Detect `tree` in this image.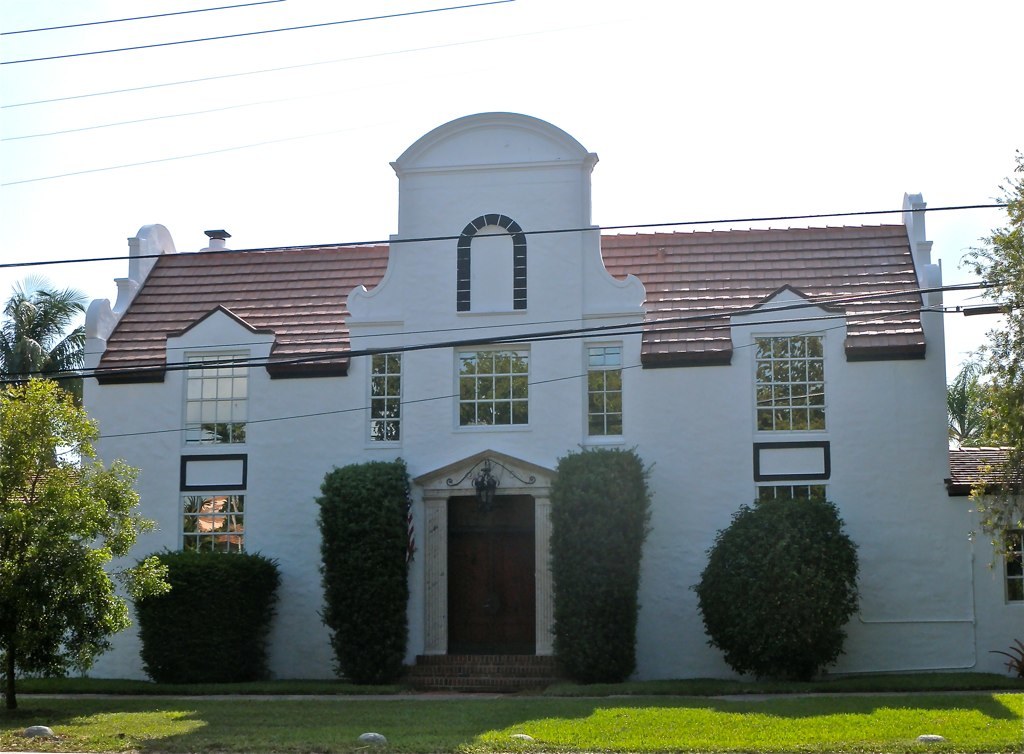
Detection: (x1=546, y1=439, x2=658, y2=688).
